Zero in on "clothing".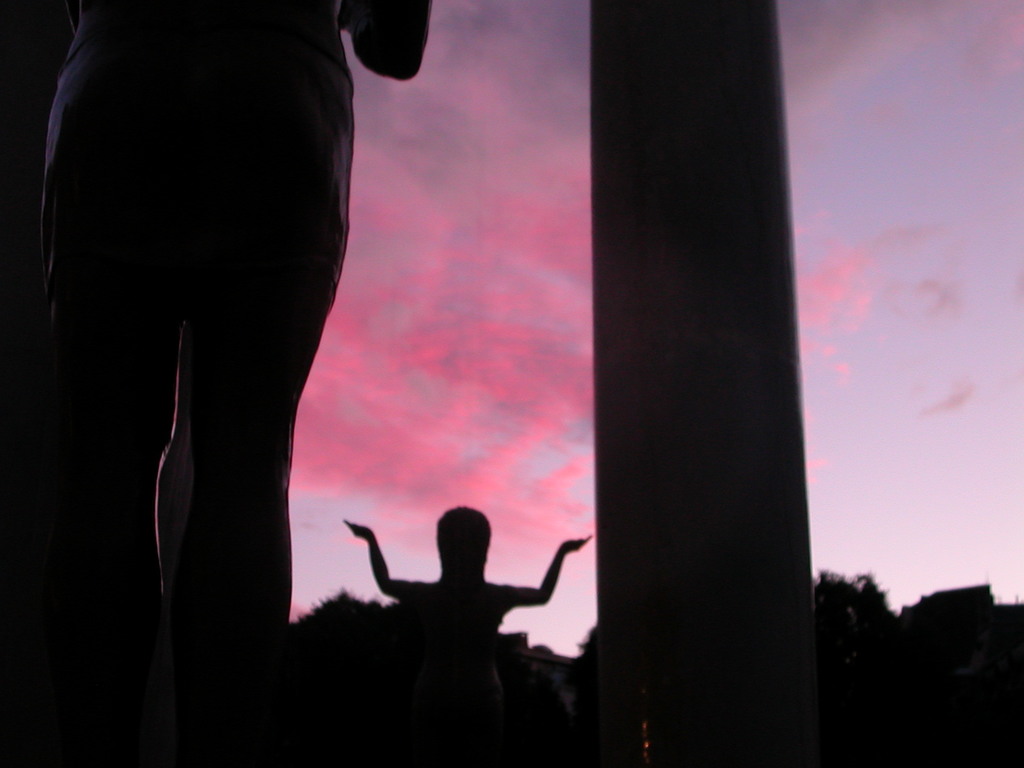
Zeroed in: [20,0,397,625].
